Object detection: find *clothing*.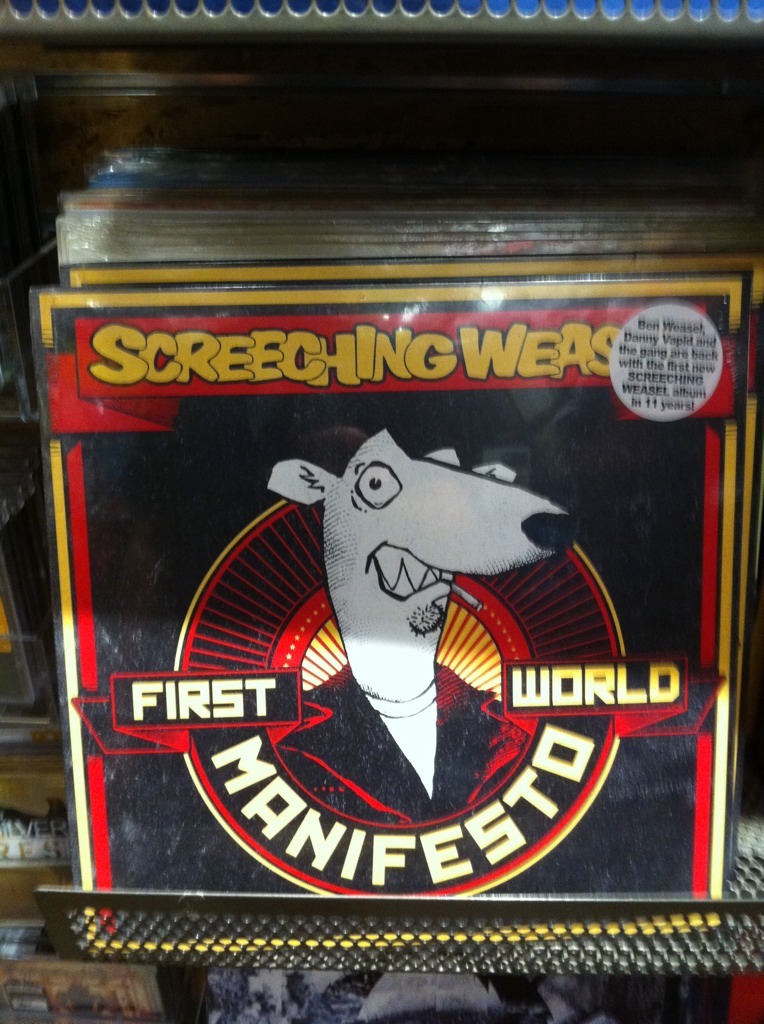
254:674:543:825.
